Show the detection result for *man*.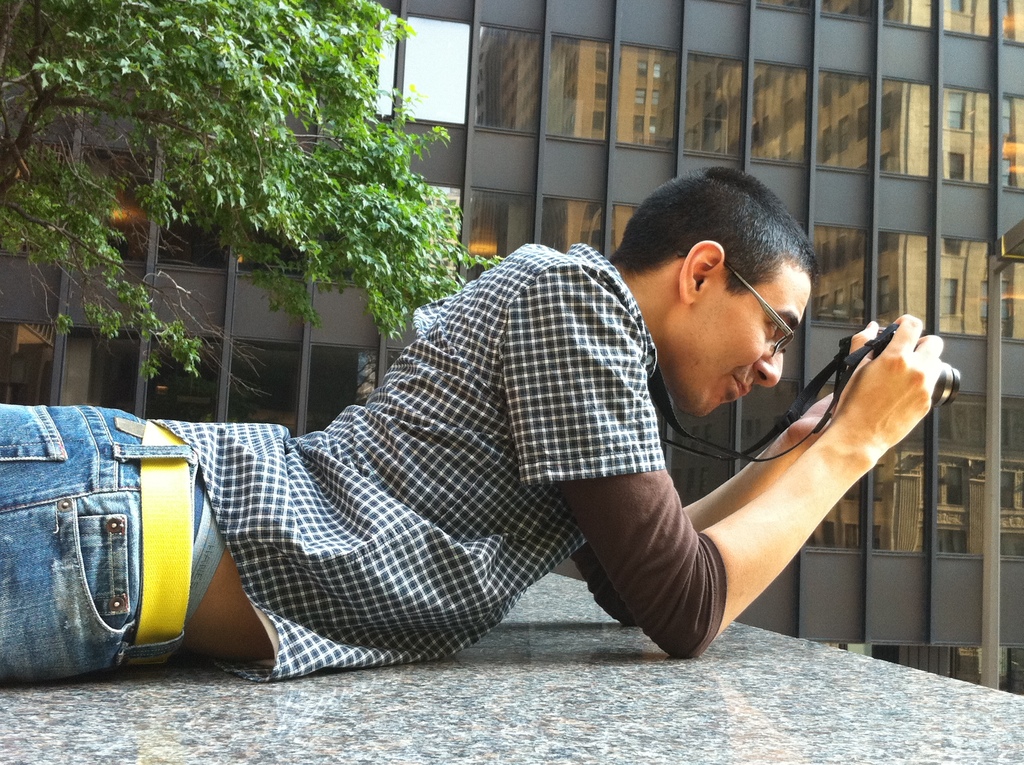
bbox(116, 188, 756, 680).
